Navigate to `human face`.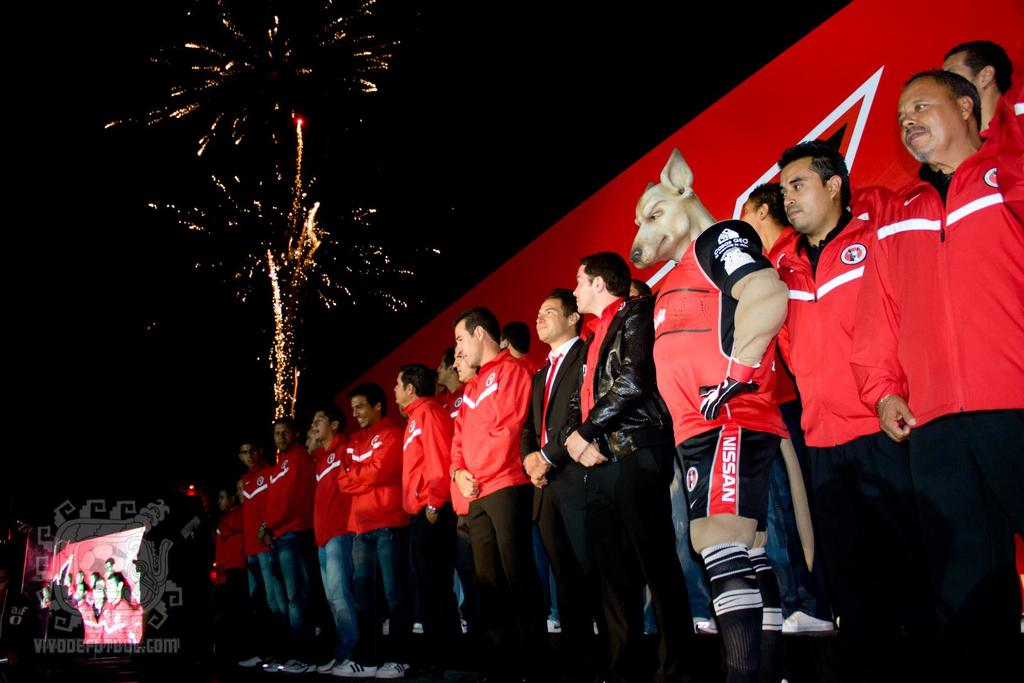
Navigation target: region(349, 396, 368, 421).
